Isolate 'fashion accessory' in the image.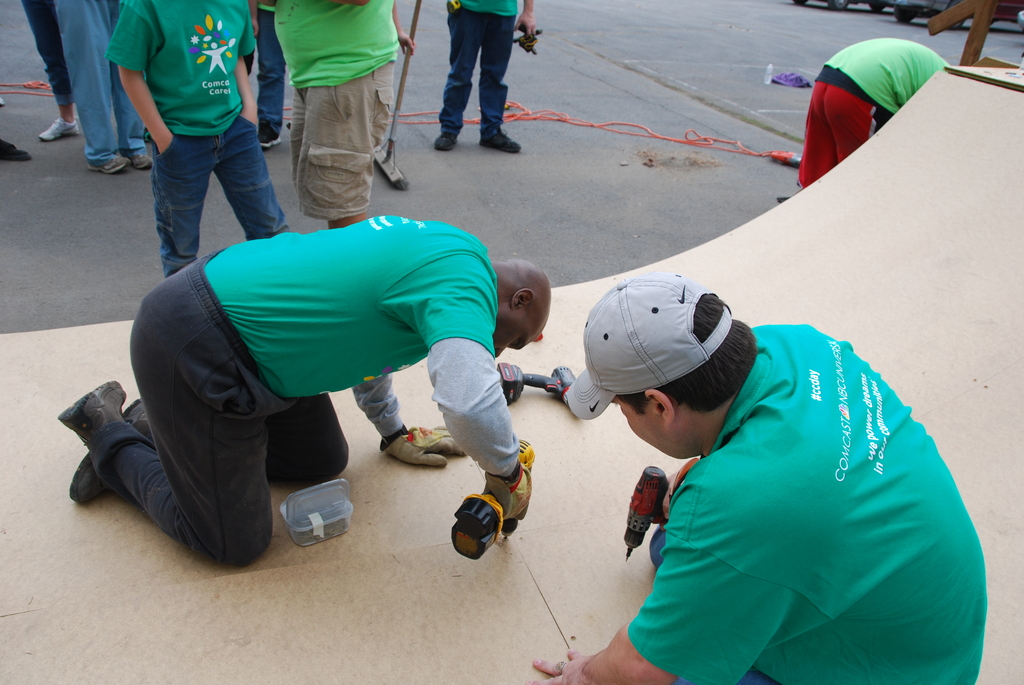
Isolated region: 383:424:408:445.
